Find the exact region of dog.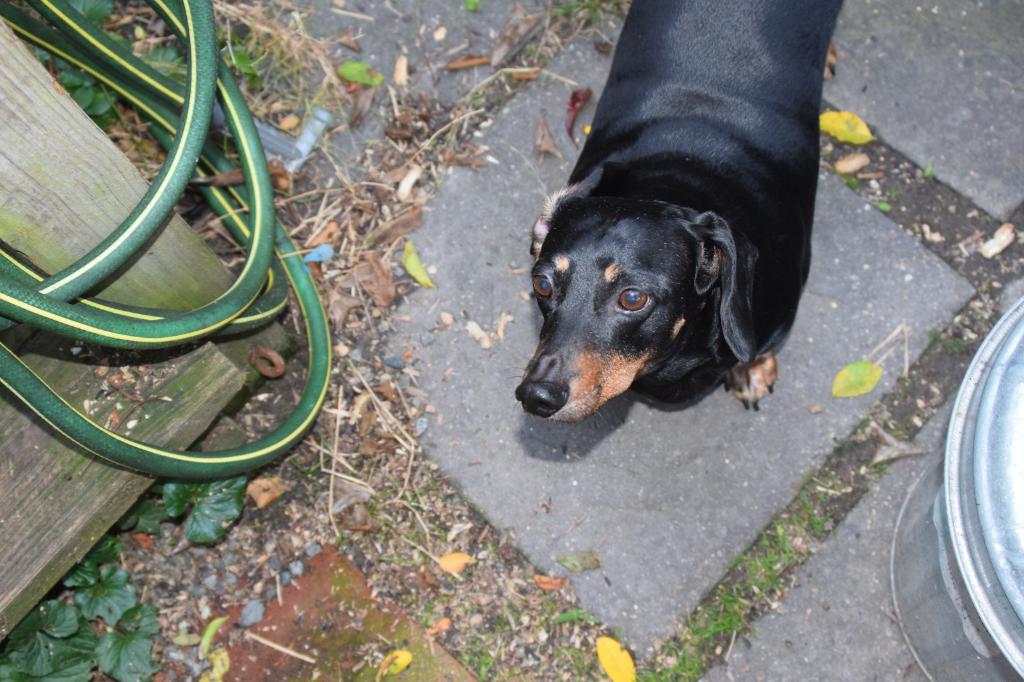
Exact region: select_region(514, 0, 840, 422).
